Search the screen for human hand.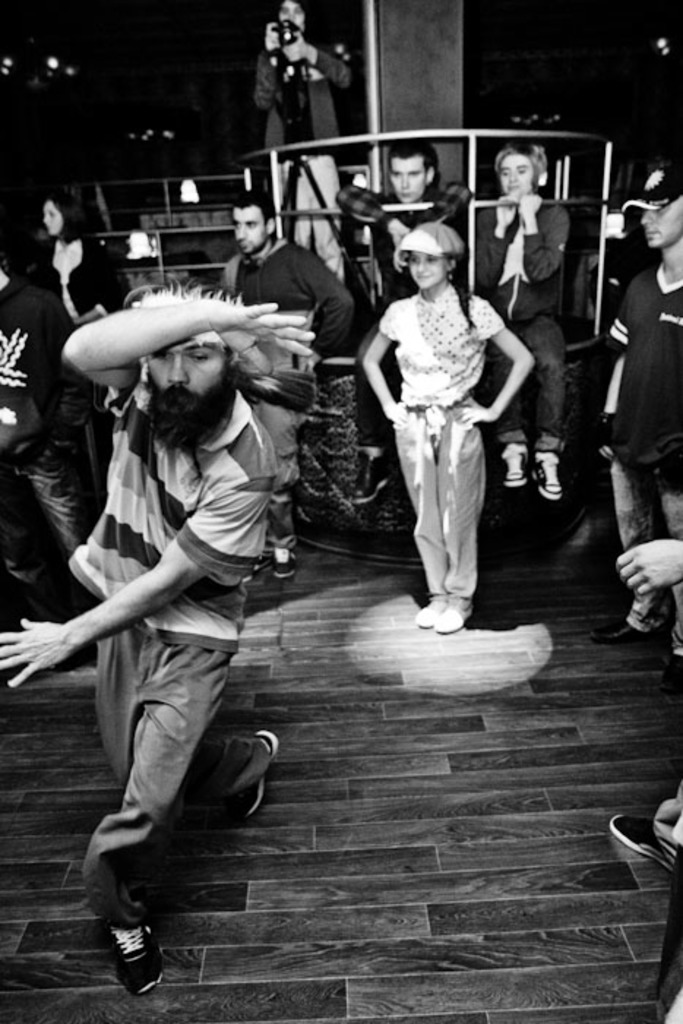
Found at box(278, 28, 306, 64).
